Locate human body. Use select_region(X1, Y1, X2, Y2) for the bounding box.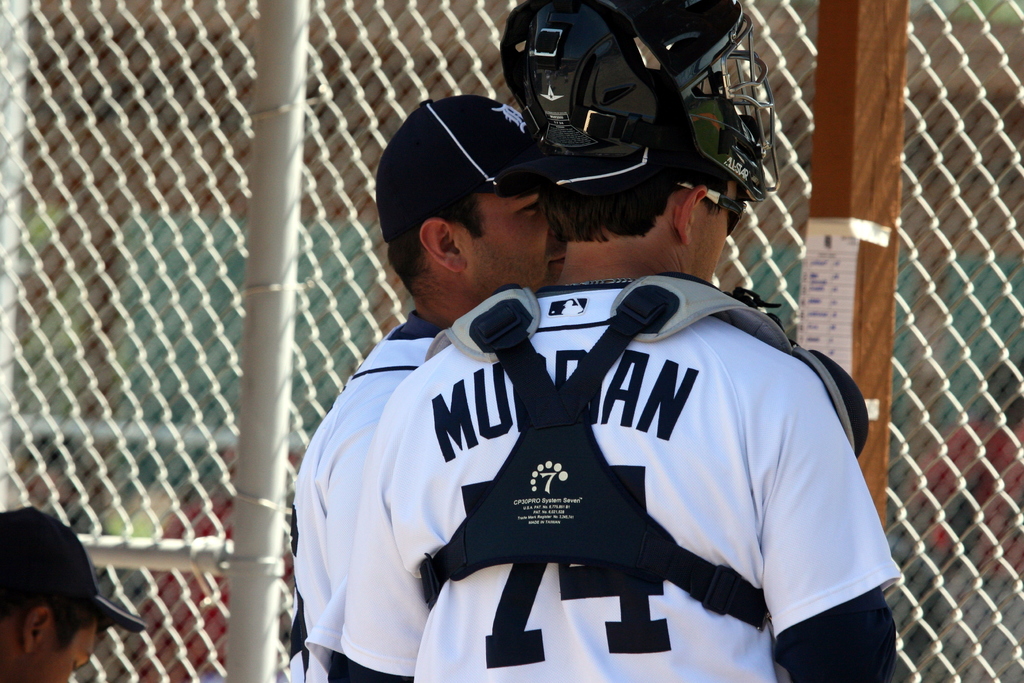
select_region(124, 491, 234, 682).
